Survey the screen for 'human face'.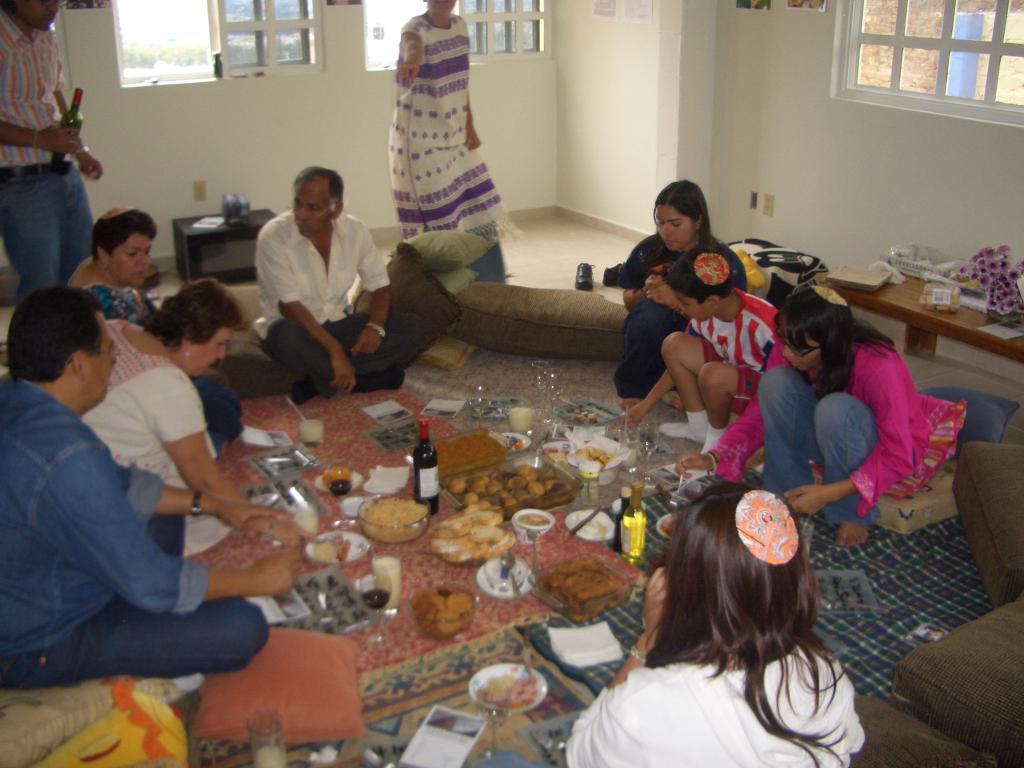
Survey found: [83, 316, 113, 400].
